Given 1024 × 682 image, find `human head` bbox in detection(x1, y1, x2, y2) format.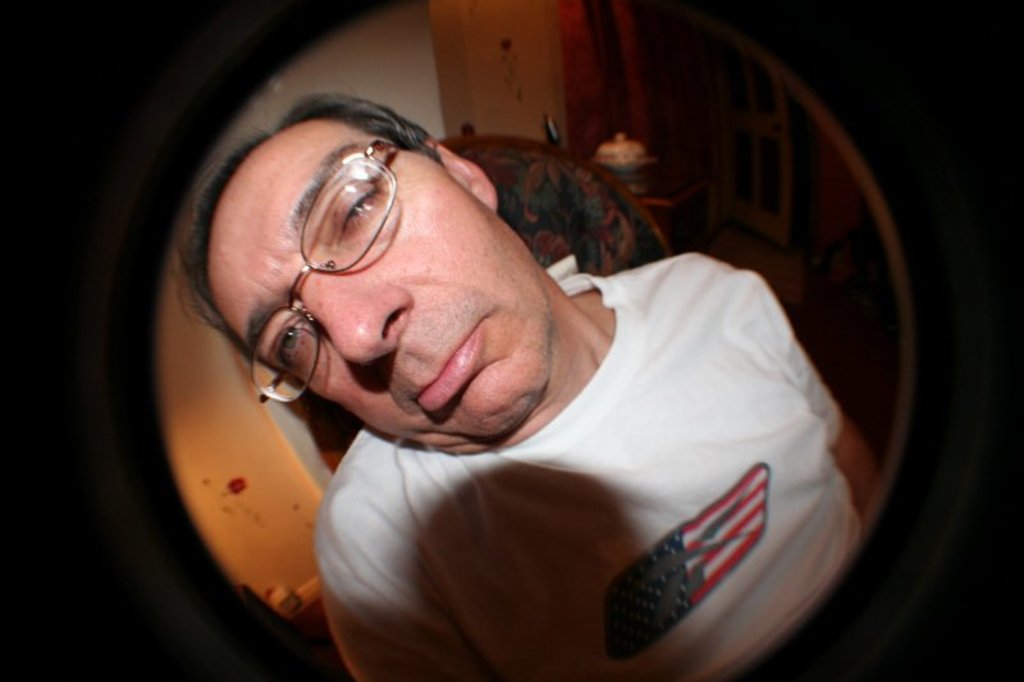
detection(188, 102, 577, 443).
